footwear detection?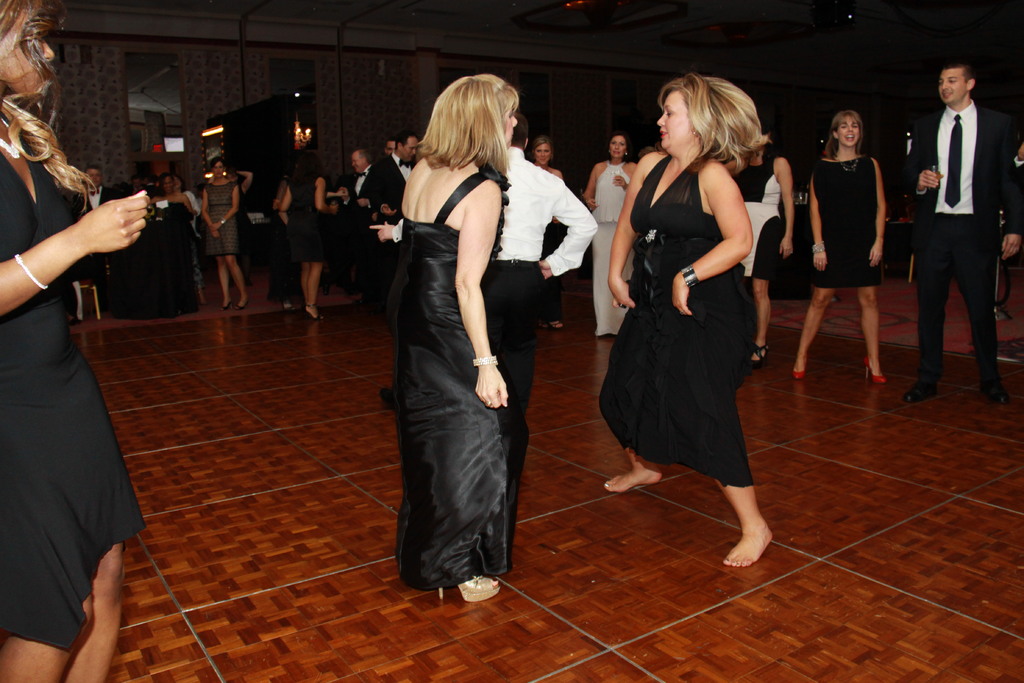
x1=985, y1=391, x2=1007, y2=404
